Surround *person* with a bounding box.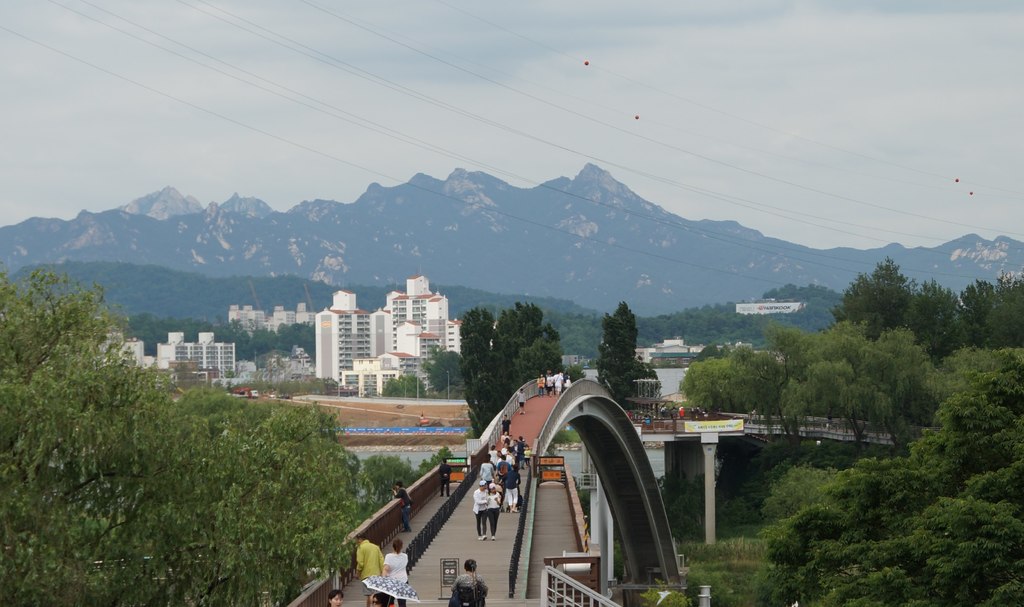
Rect(372, 592, 382, 603).
